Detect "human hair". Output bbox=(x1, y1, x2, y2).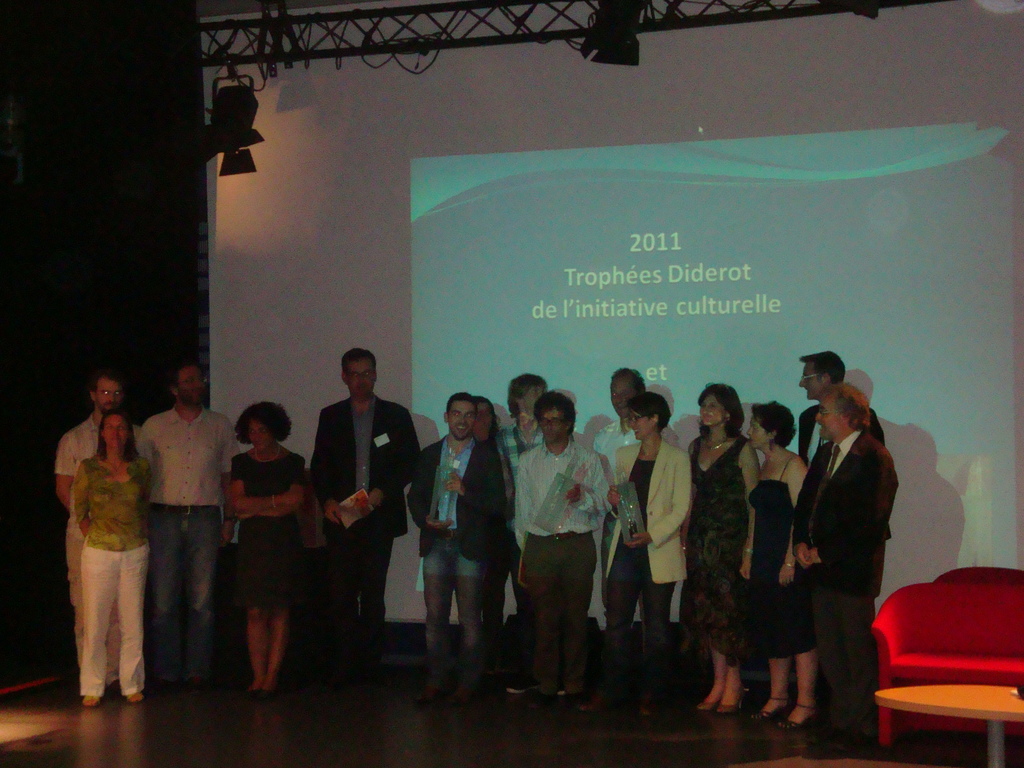
bbox=(685, 381, 745, 444).
